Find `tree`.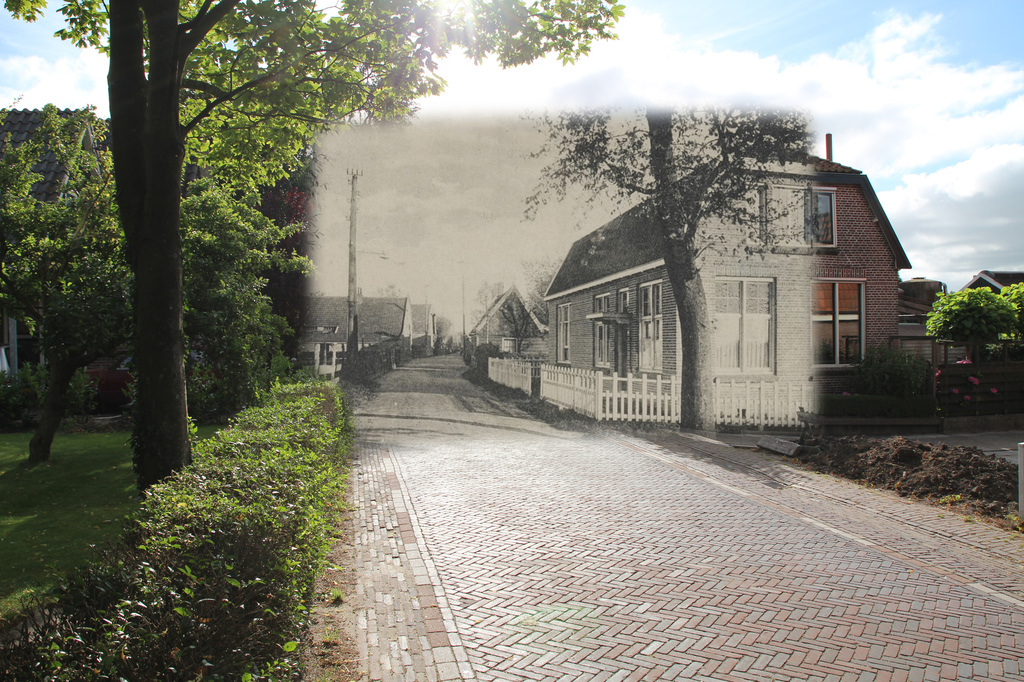
6/93/131/475.
